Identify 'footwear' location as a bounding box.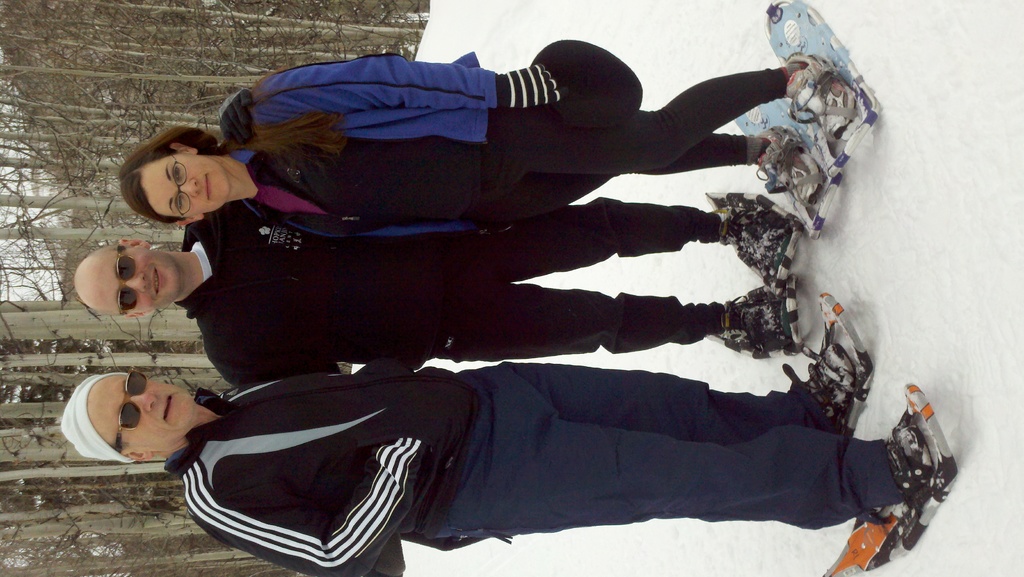
pyautogui.locateOnScreen(716, 199, 783, 278).
